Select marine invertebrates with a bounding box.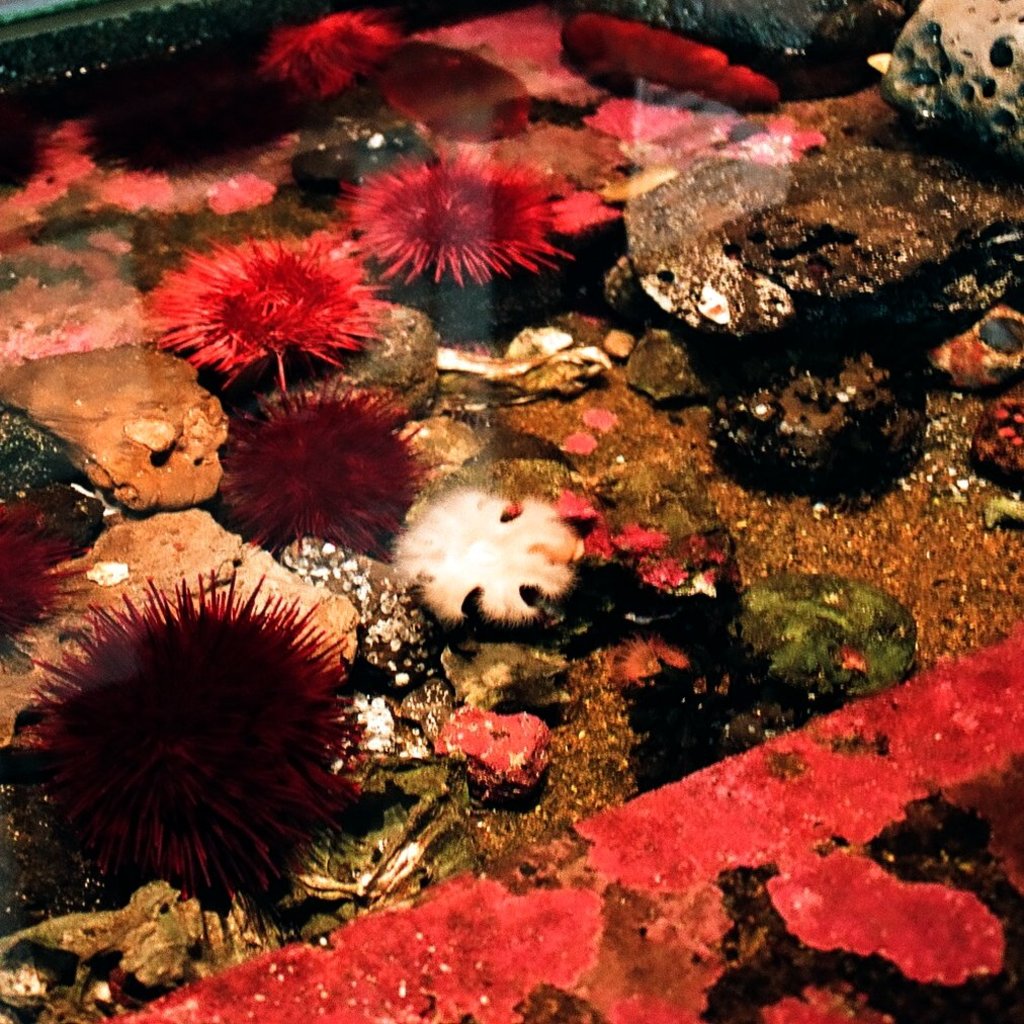
380, 468, 604, 643.
